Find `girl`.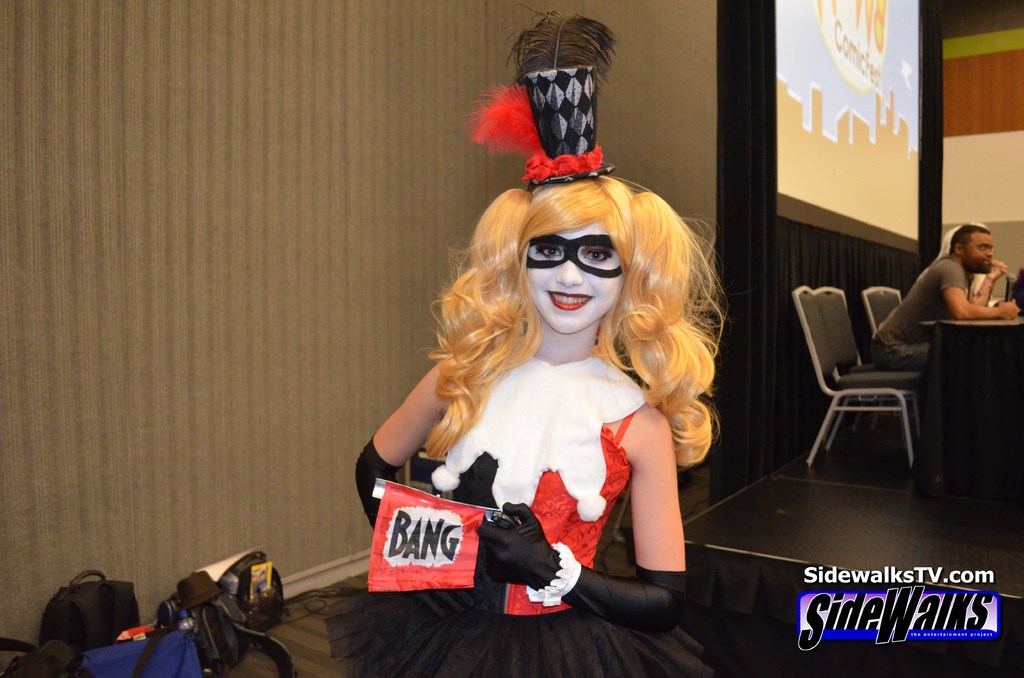
bbox=(355, 6, 726, 677).
